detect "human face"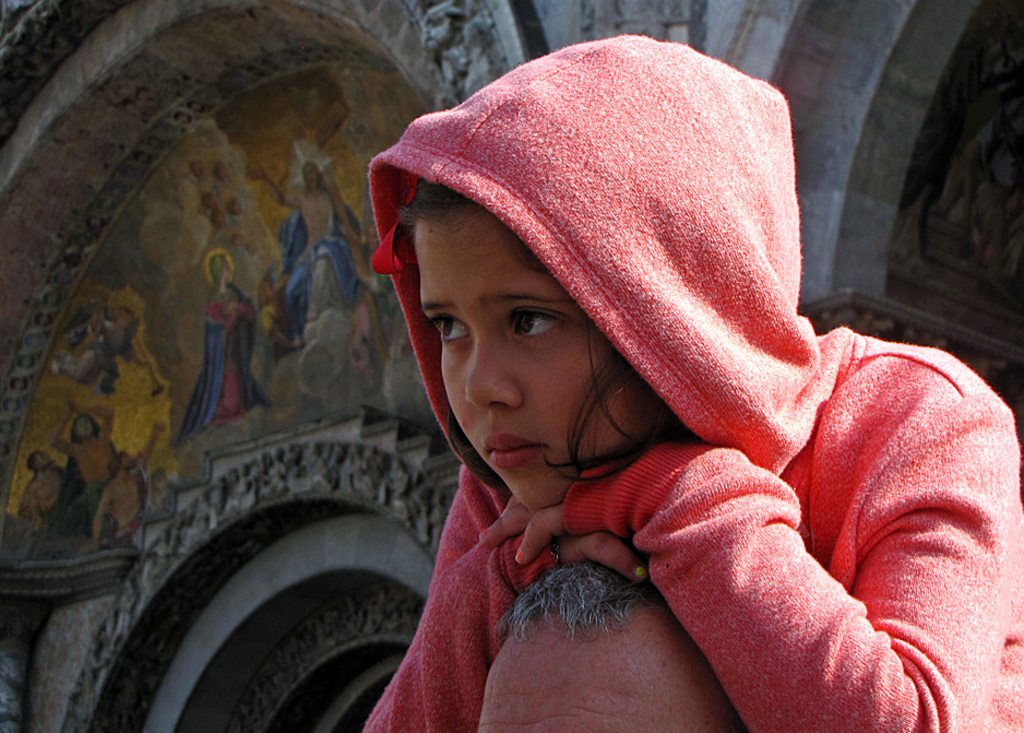
408:215:651:508
